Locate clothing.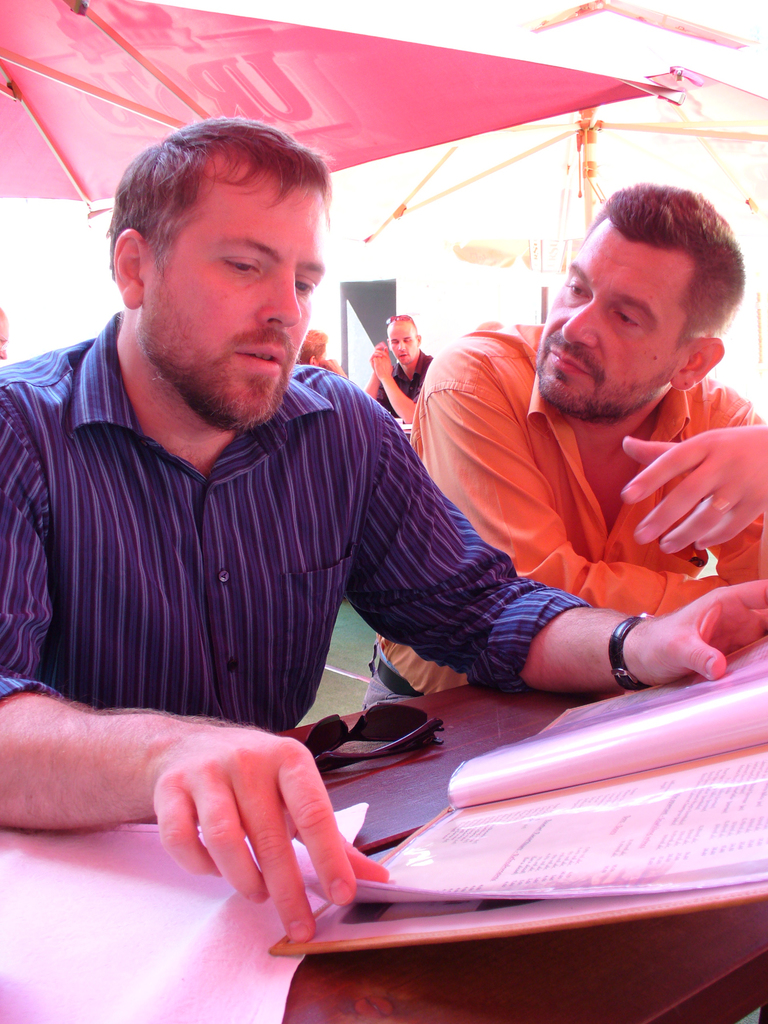
Bounding box: {"left": 375, "top": 355, "right": 433, "bottom": 417}.
